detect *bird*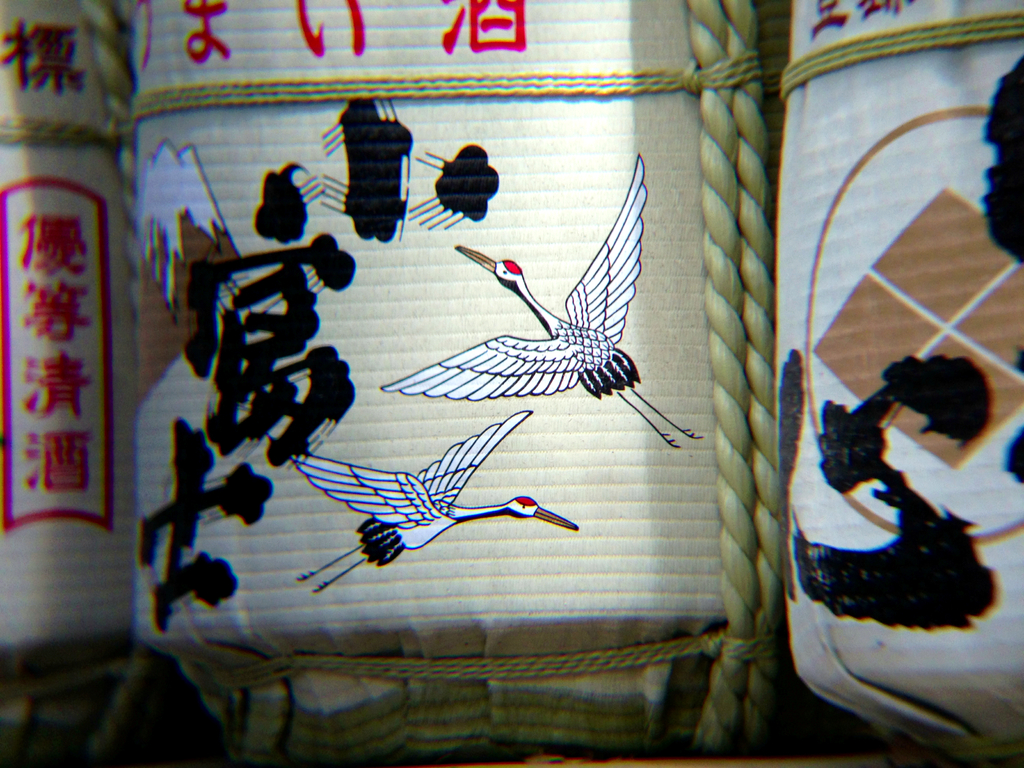
(x1=381, y1=152, x2=718, y2=454)
